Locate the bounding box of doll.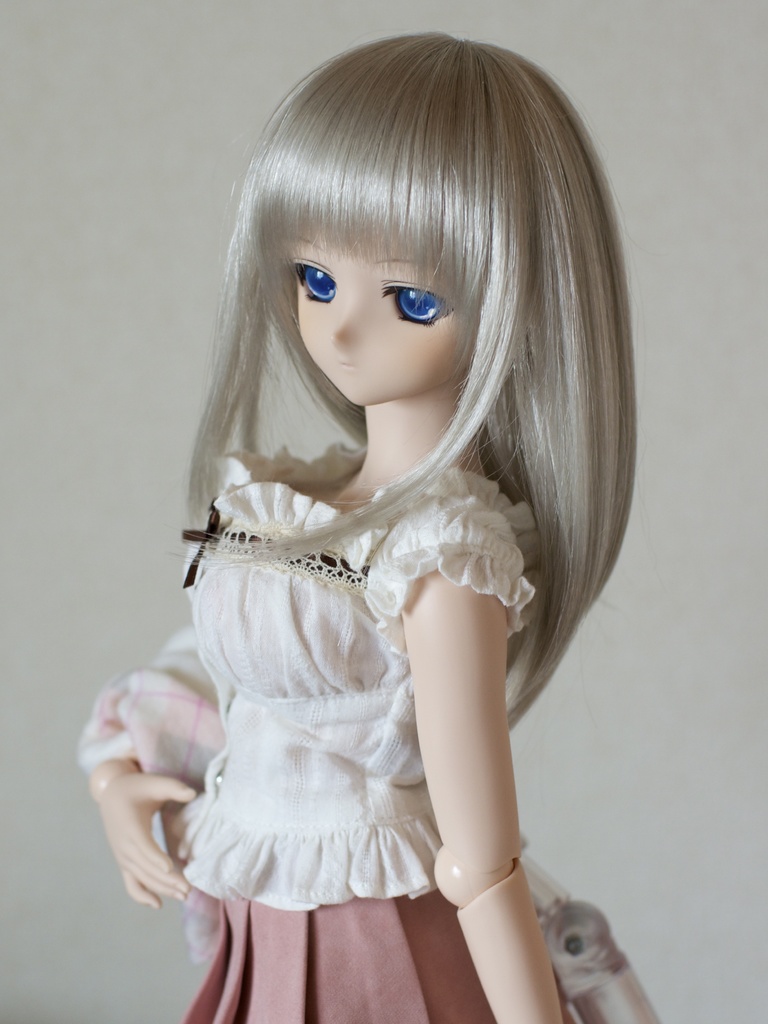
Bounding box: <box>72,20,661,1023</box>.
